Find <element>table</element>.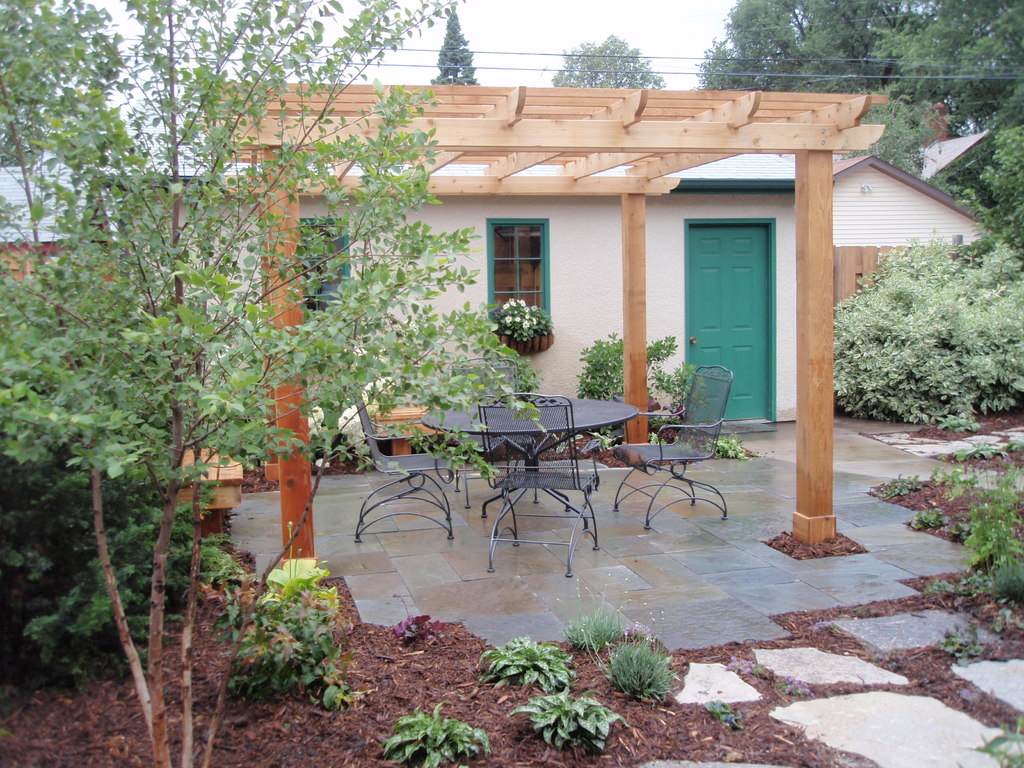
x1=427, y1=392, x2=636, y2=518.
